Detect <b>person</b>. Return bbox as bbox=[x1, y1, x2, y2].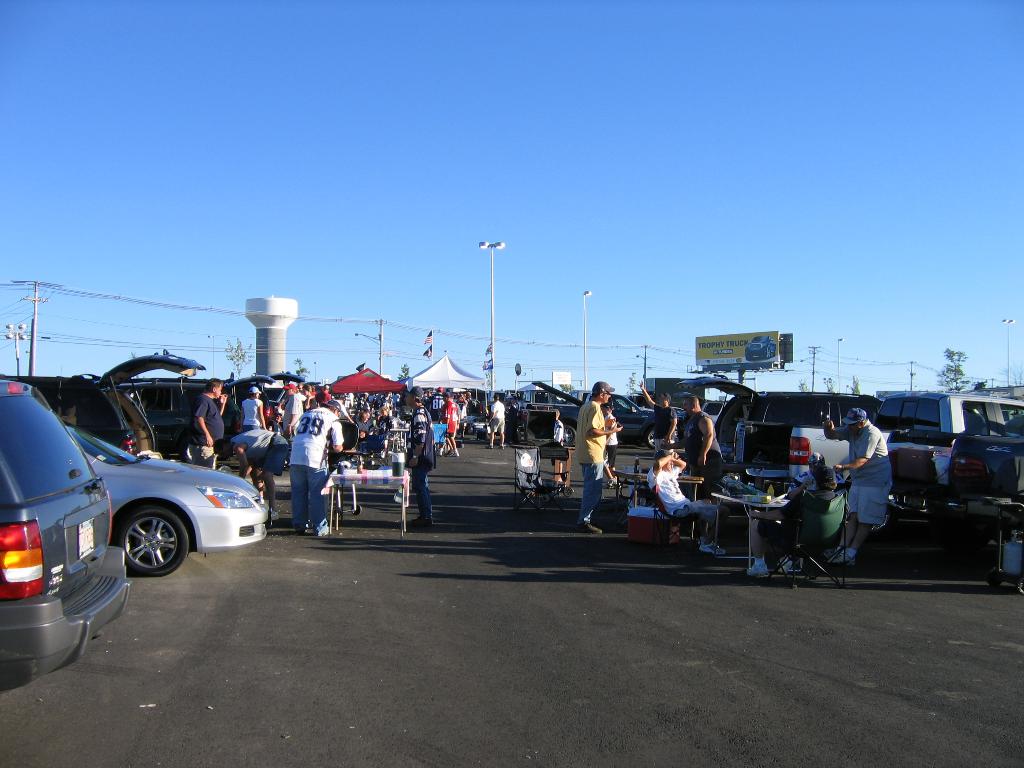
bbox=[643, 450, 735, 556].
